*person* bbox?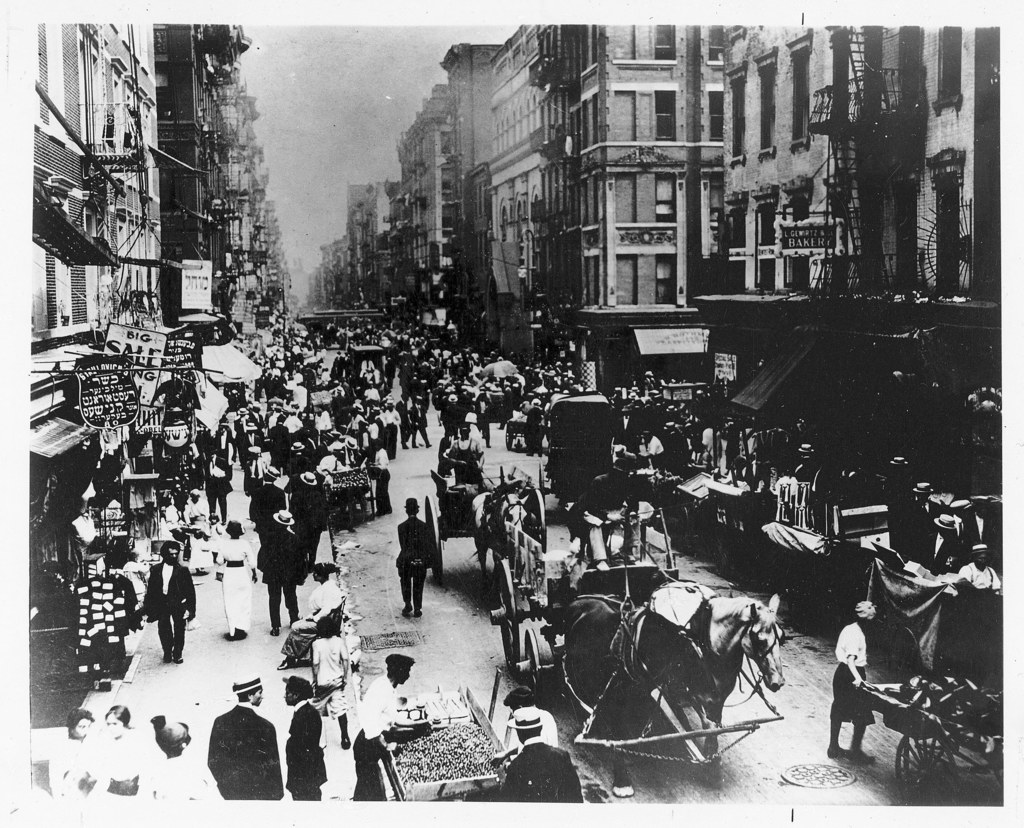
box=[814, 597, 888, 772]
